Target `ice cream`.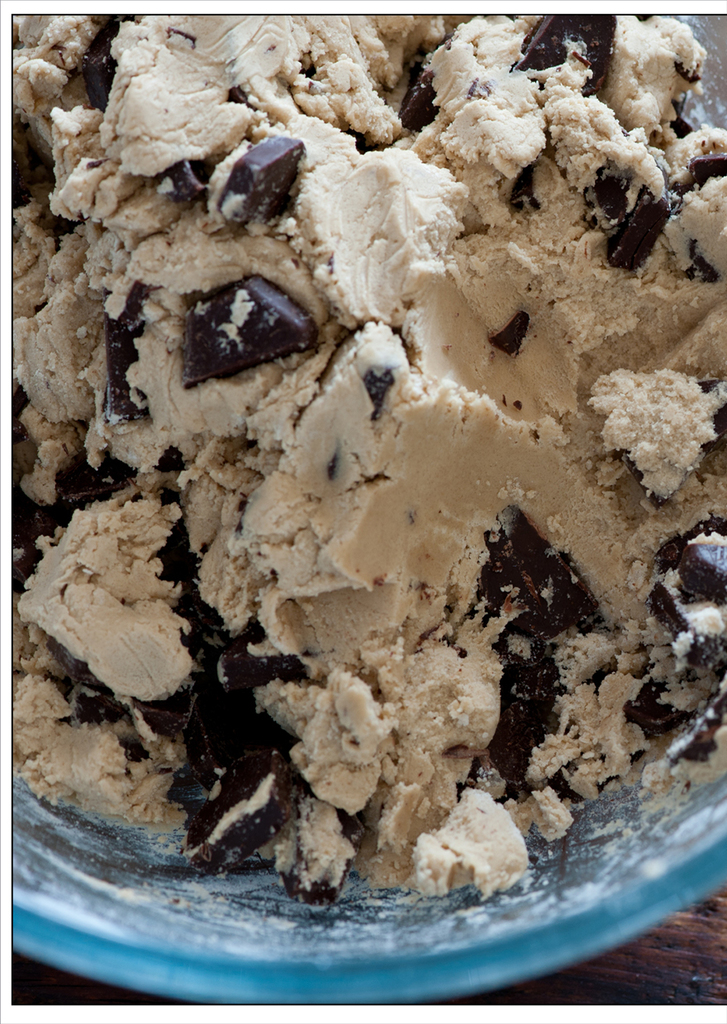
Target region: 0, 0, 726, 899.
